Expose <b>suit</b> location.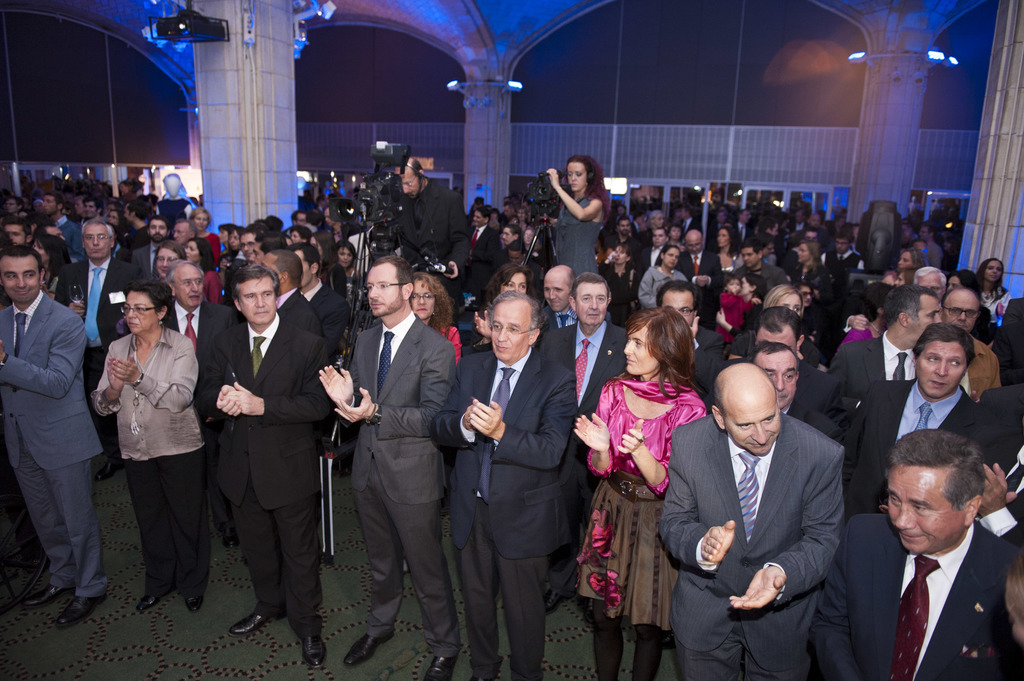
Exposed at [795, 359, 854, 442].
